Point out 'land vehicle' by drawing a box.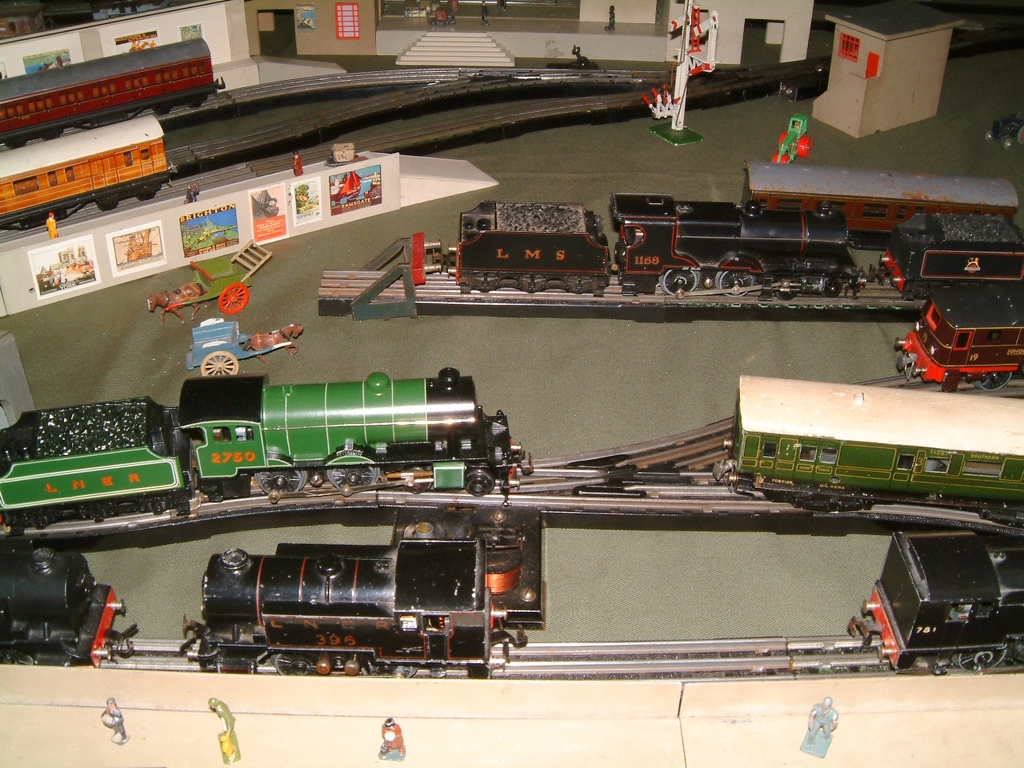
box(902, 296, 1023, 390).
